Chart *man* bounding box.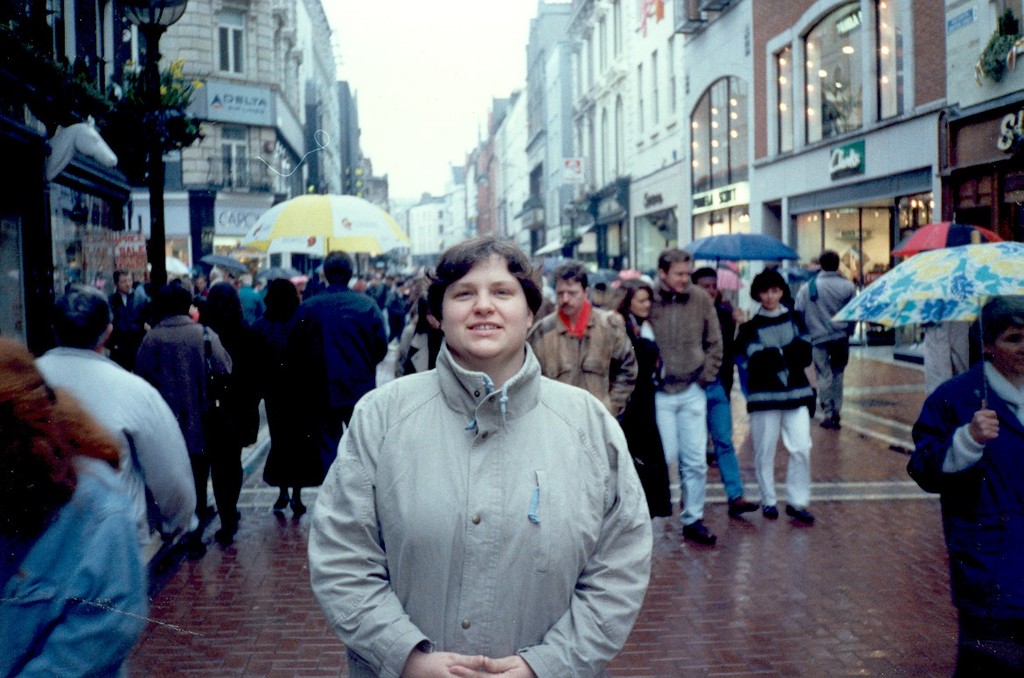
Charted: rect(30, 280, 197, 549).
